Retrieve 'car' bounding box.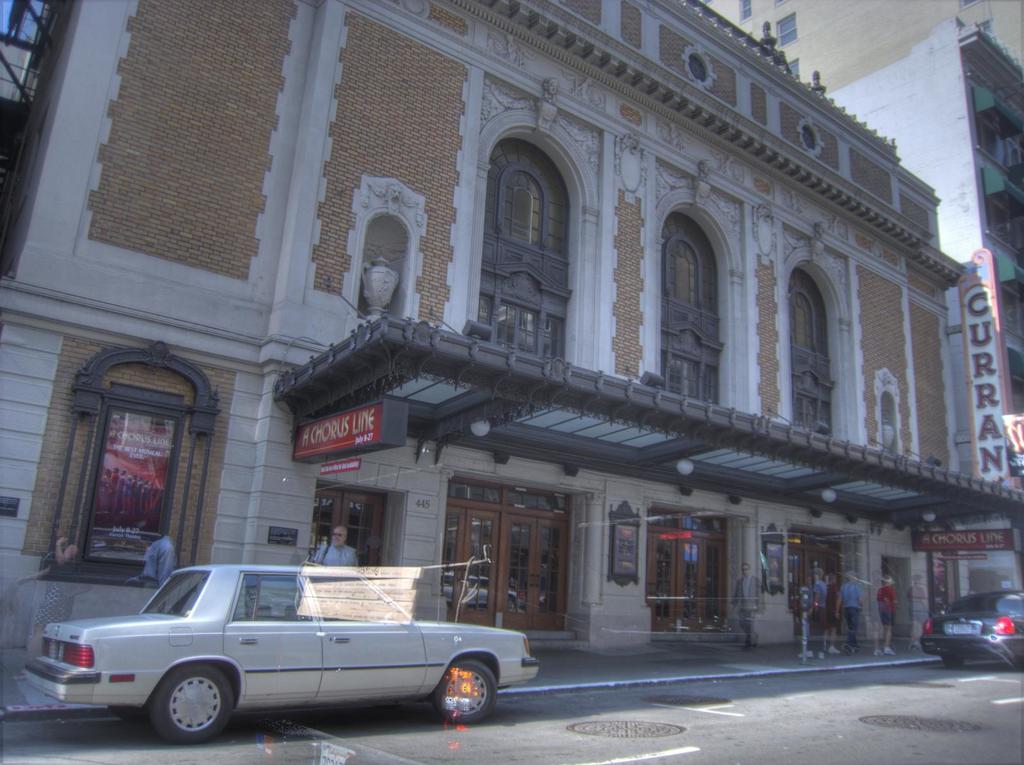
Bounding box: [919,586,1023,668].
